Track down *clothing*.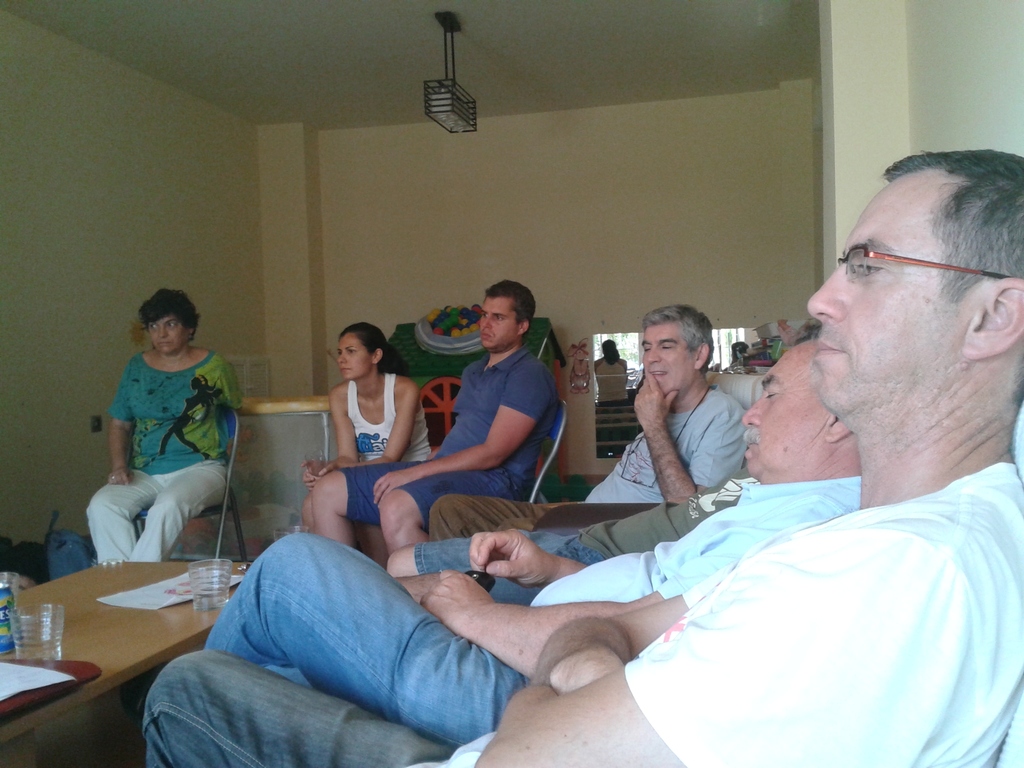
Tracked to x1=84, y1=348, x2=248, y2=565.
